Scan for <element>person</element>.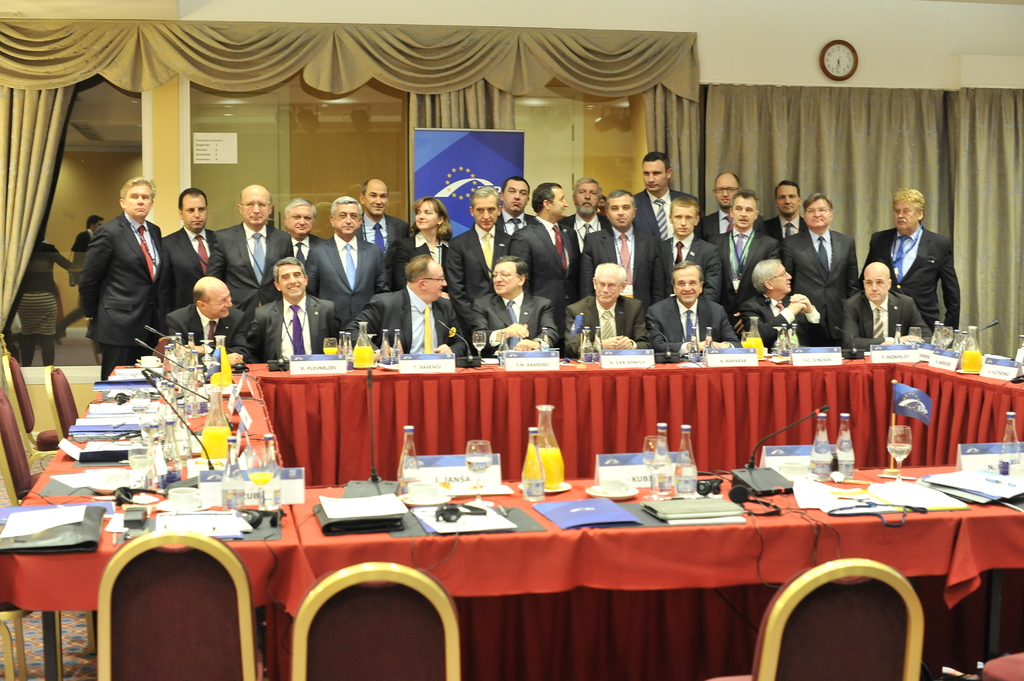
Scan result: 746, 264, 824, 353.
